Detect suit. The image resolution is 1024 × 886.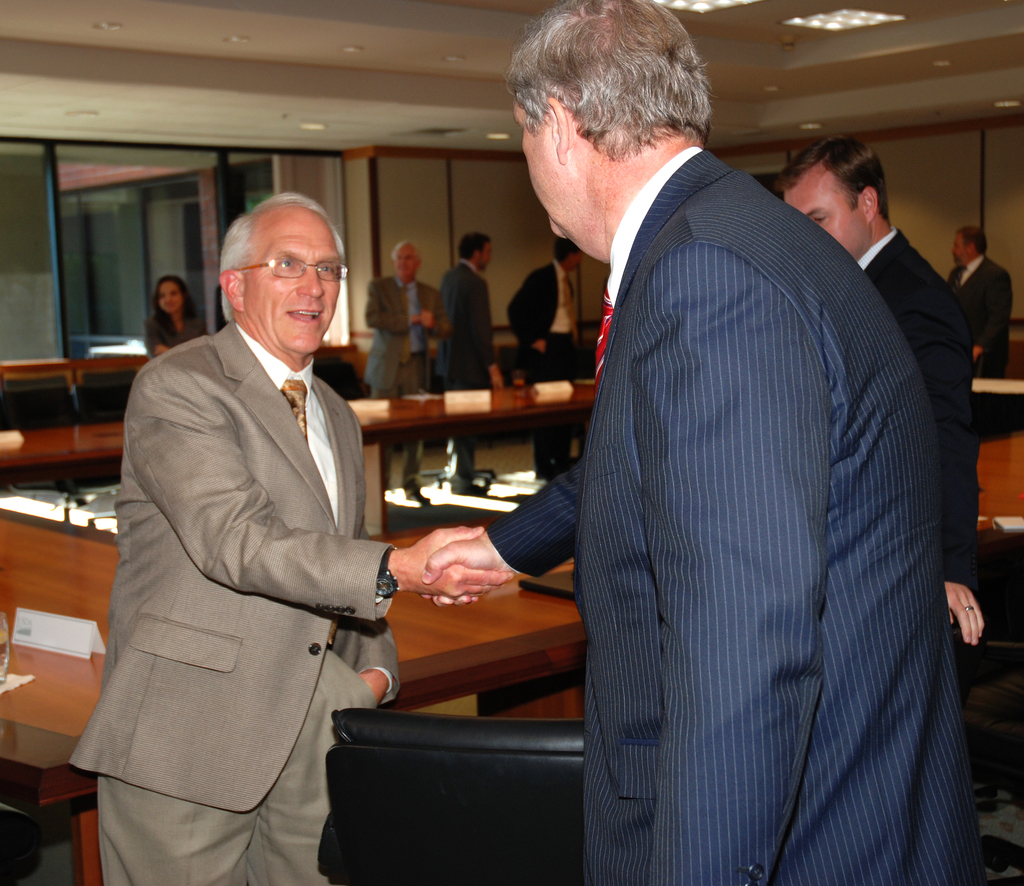
x1=854 y1=224 x2=979 y2=590.
